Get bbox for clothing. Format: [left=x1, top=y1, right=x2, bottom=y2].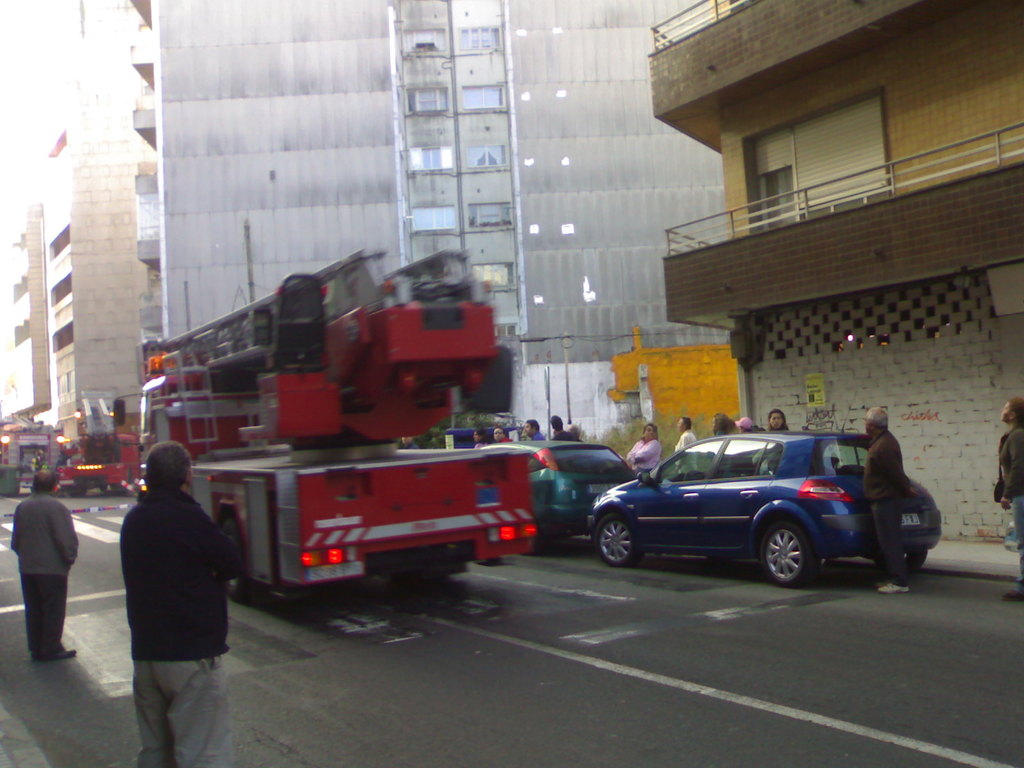
[left=858, top=429, right=910, bottom=584].
